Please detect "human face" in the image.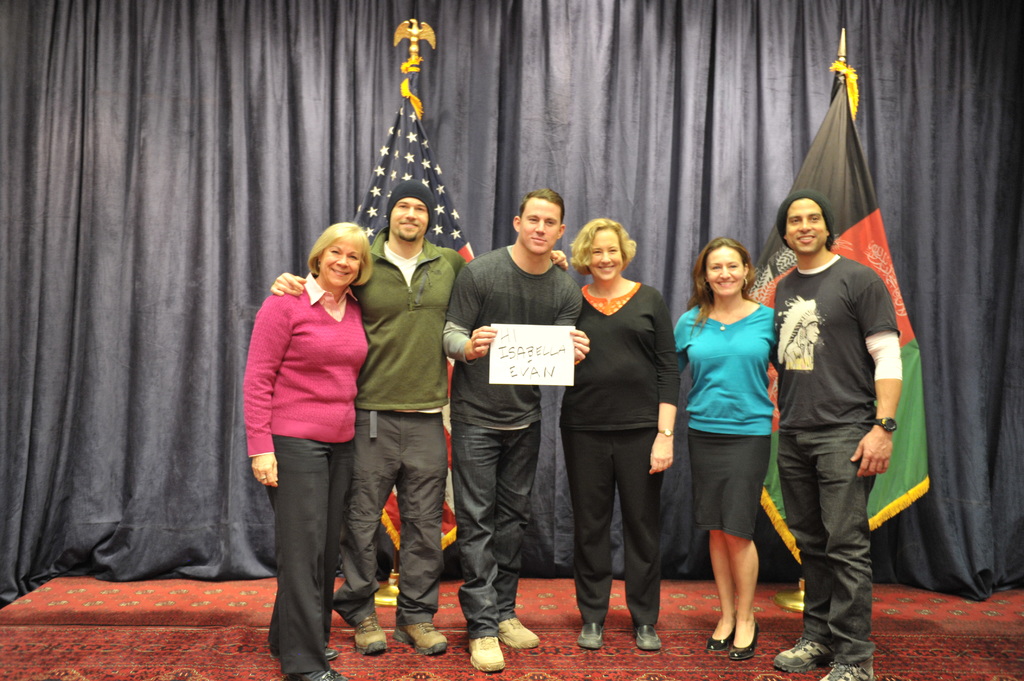
x1=317 y1=241 x2=359 y2=289.
